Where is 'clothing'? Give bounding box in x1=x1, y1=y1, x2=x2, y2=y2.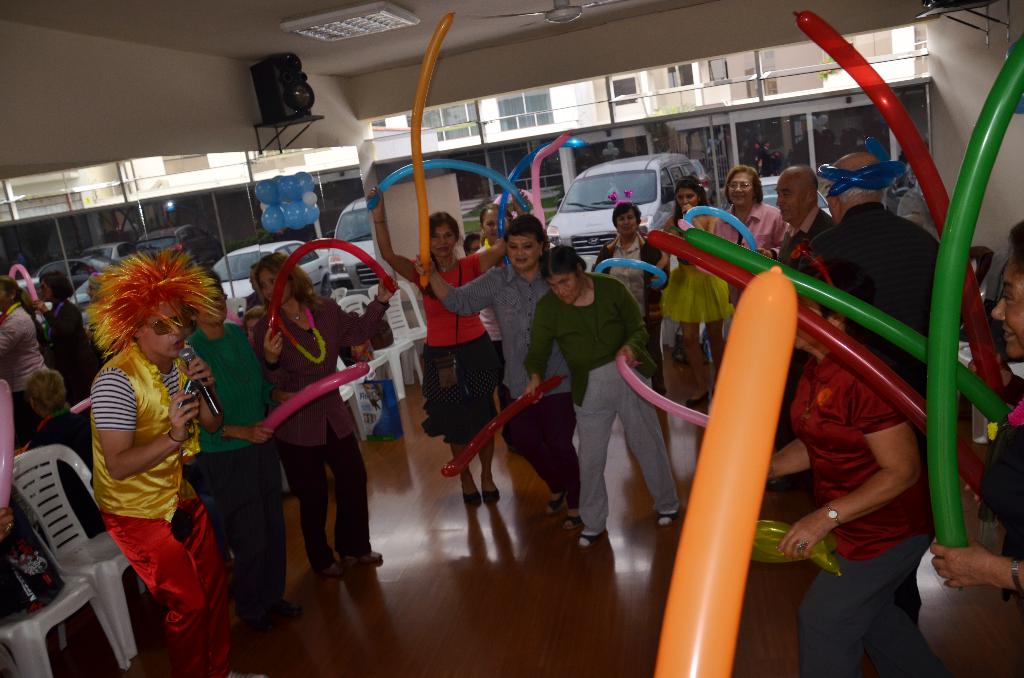
x1=467, y1=242, x2=502, y2=350.
